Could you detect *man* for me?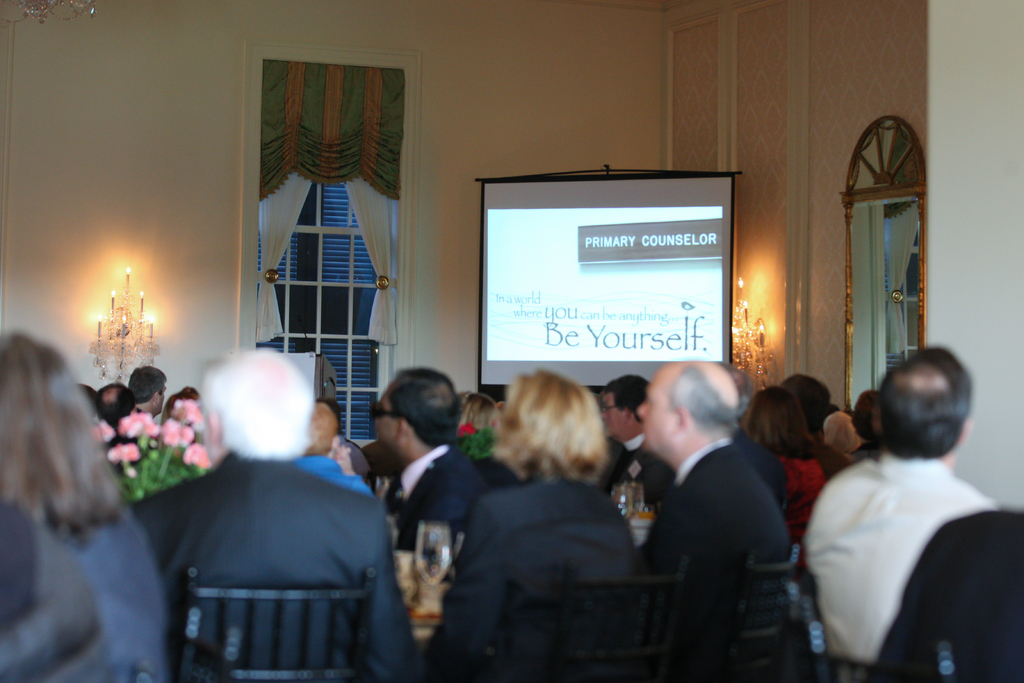
Detection result: l=807, t=342, r=996, b=682.
